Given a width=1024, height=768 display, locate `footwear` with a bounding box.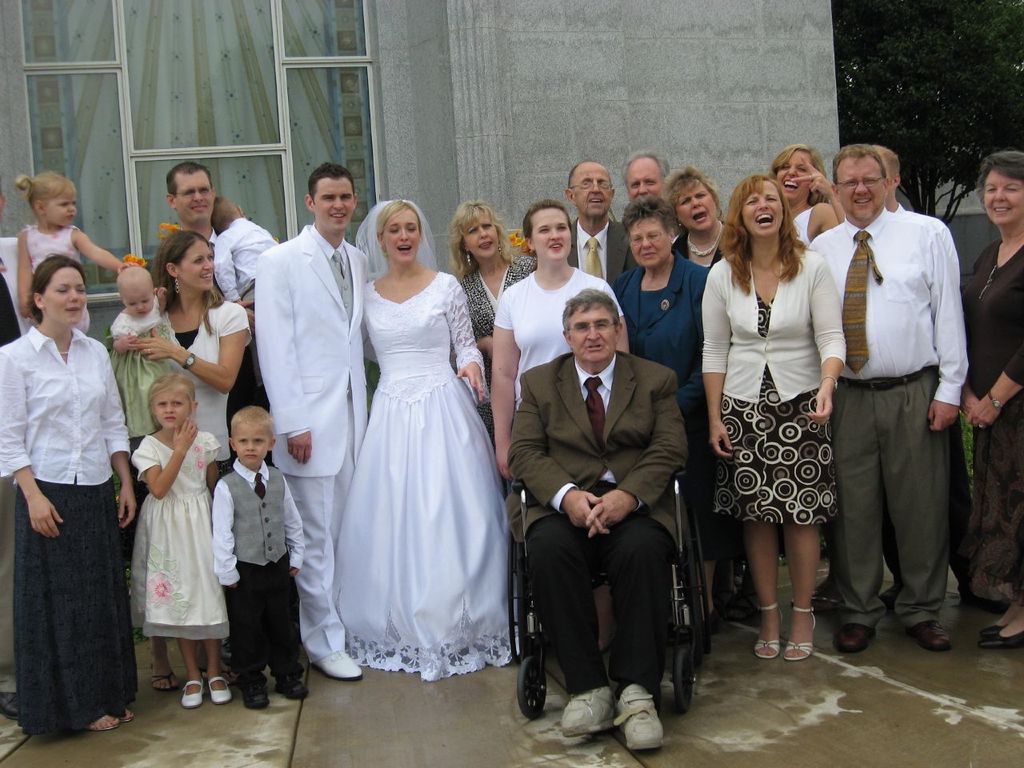
Located: box(150, 670, 182, 694).
